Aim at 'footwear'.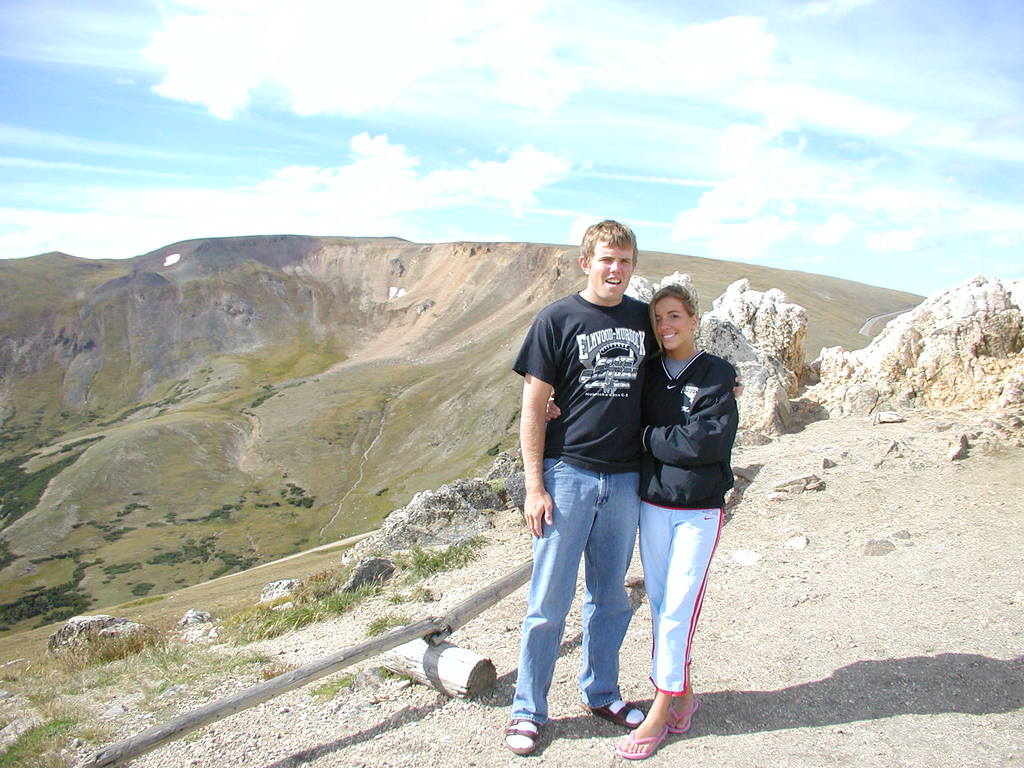
Aimed at x1=612 y1=707 x2=675 y2=760.
